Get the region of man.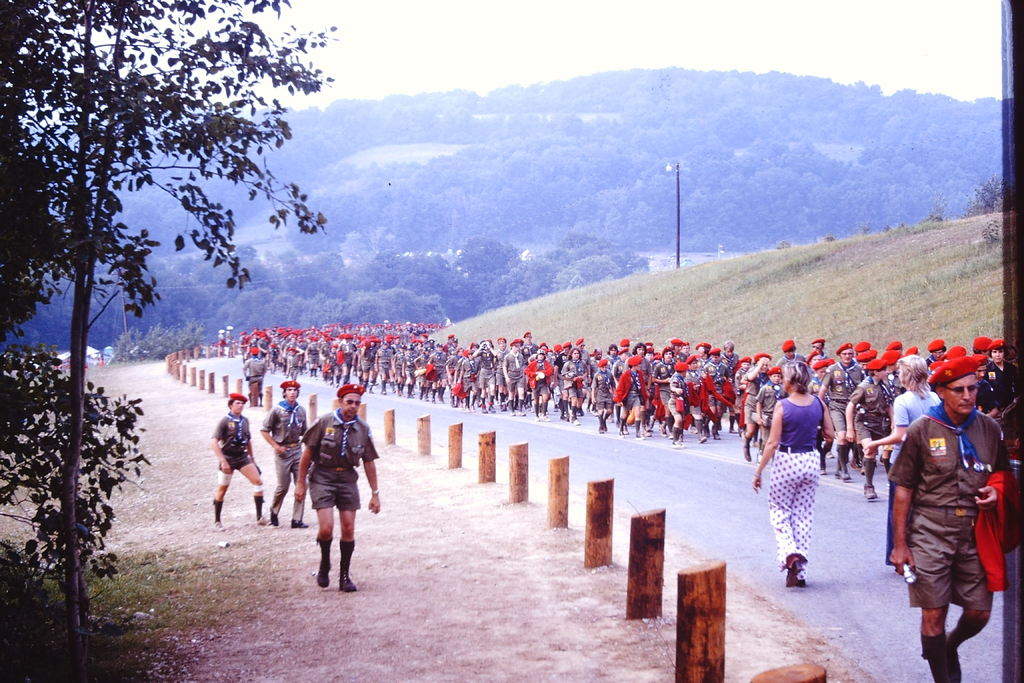
295/383/380/593.
